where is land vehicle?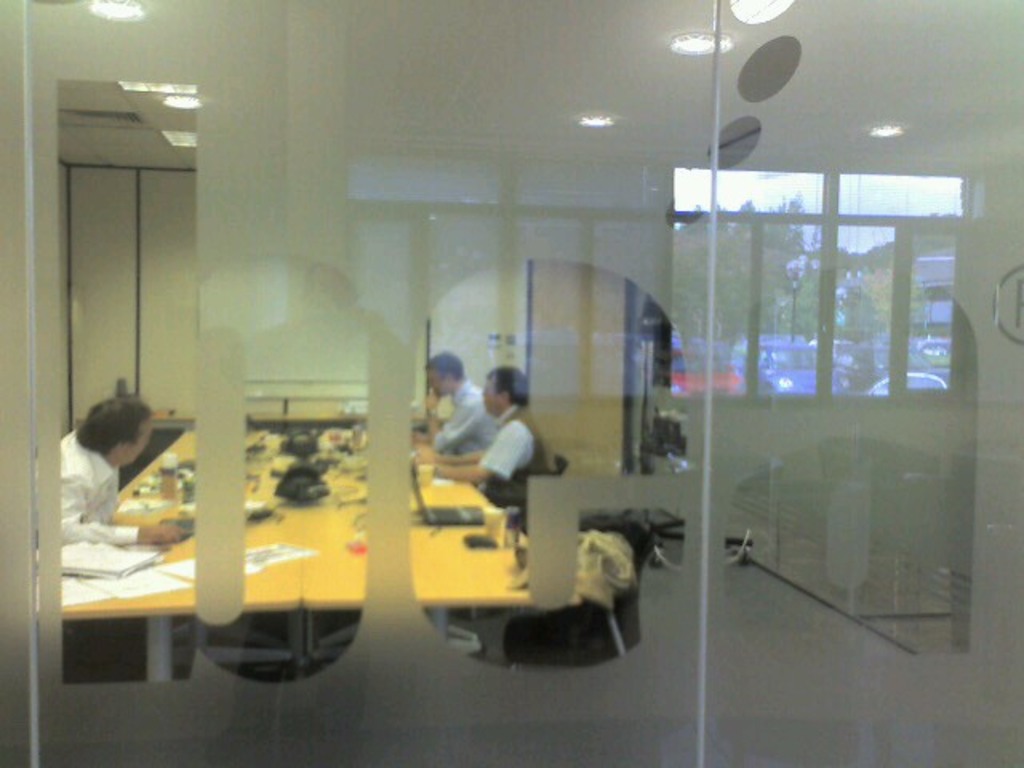
{"x1": 755, "y1": 331, "x2": 850, "y2": 395}.
